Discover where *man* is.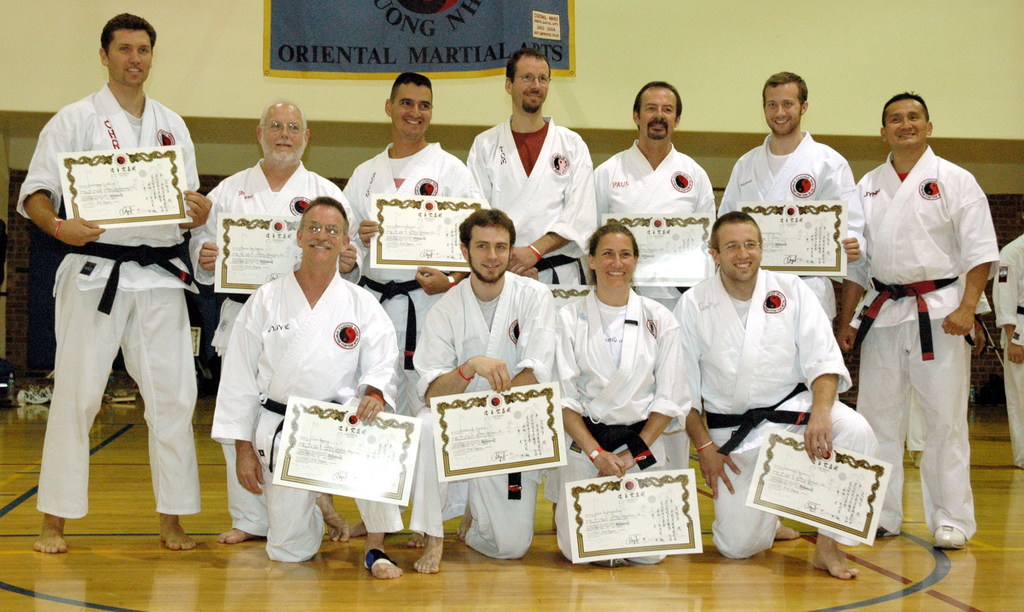
Discovered at 465:49:593:504.
